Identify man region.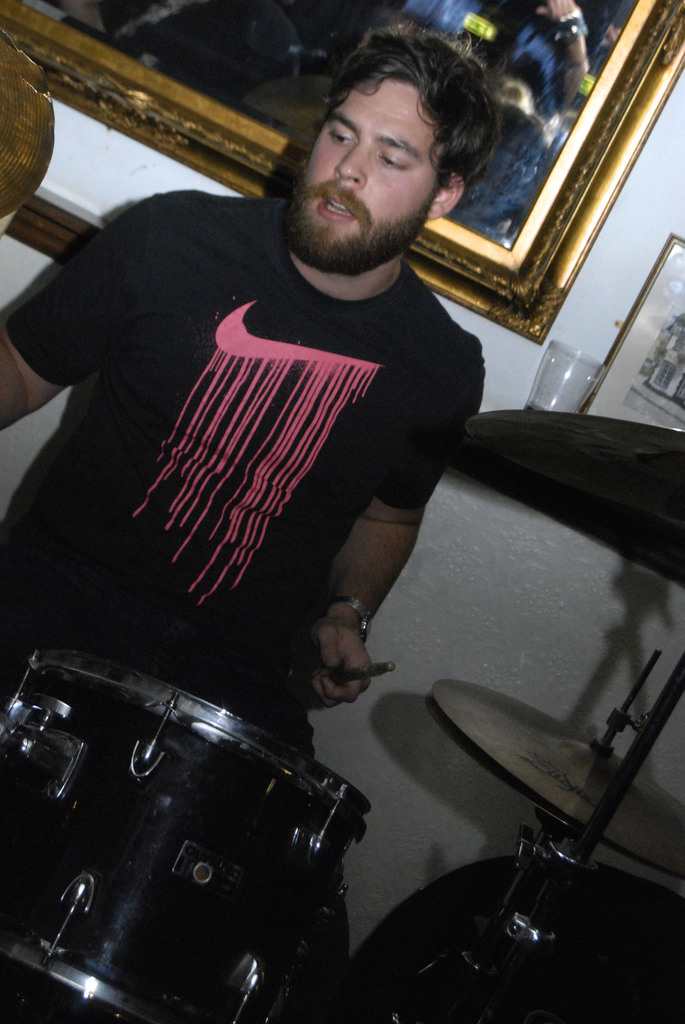
Region: box=[84, 35, 536, 879].
